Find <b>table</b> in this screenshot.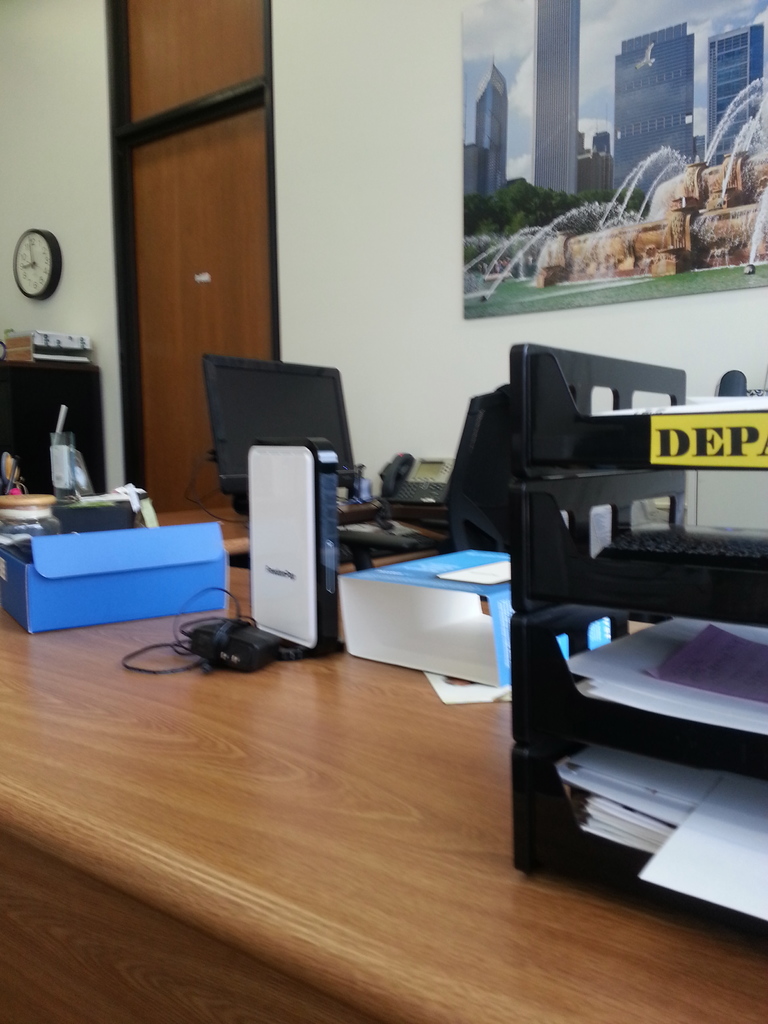
The bounding box for <b>table</b> is bbox=(0, 477, 767, 1023).
